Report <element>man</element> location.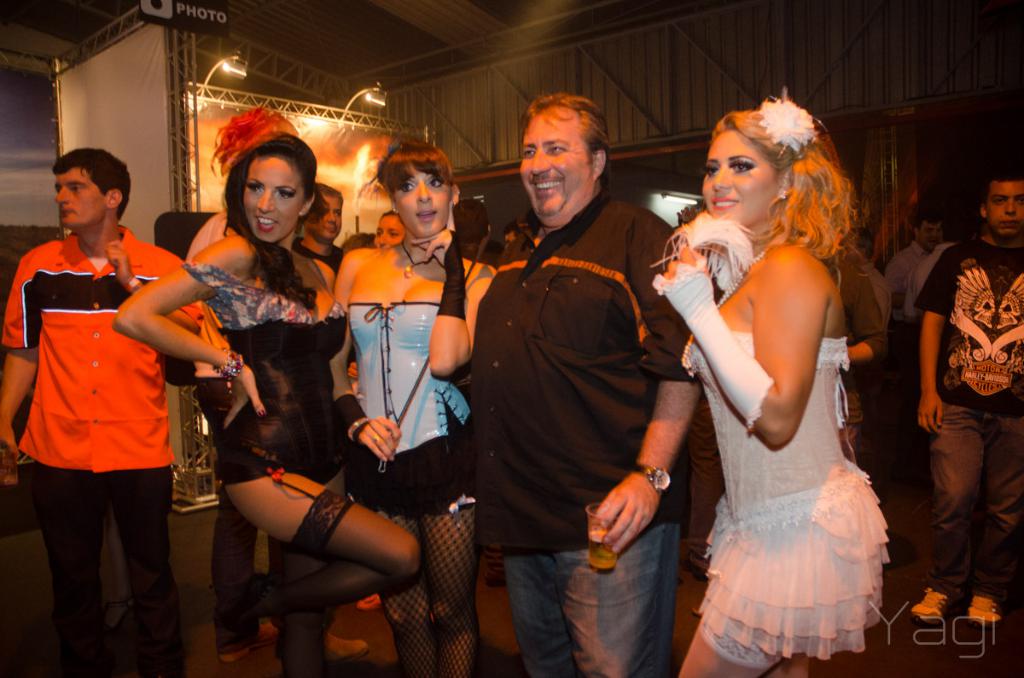
Report: (left=469, top=91, right=703, bottom=677).
